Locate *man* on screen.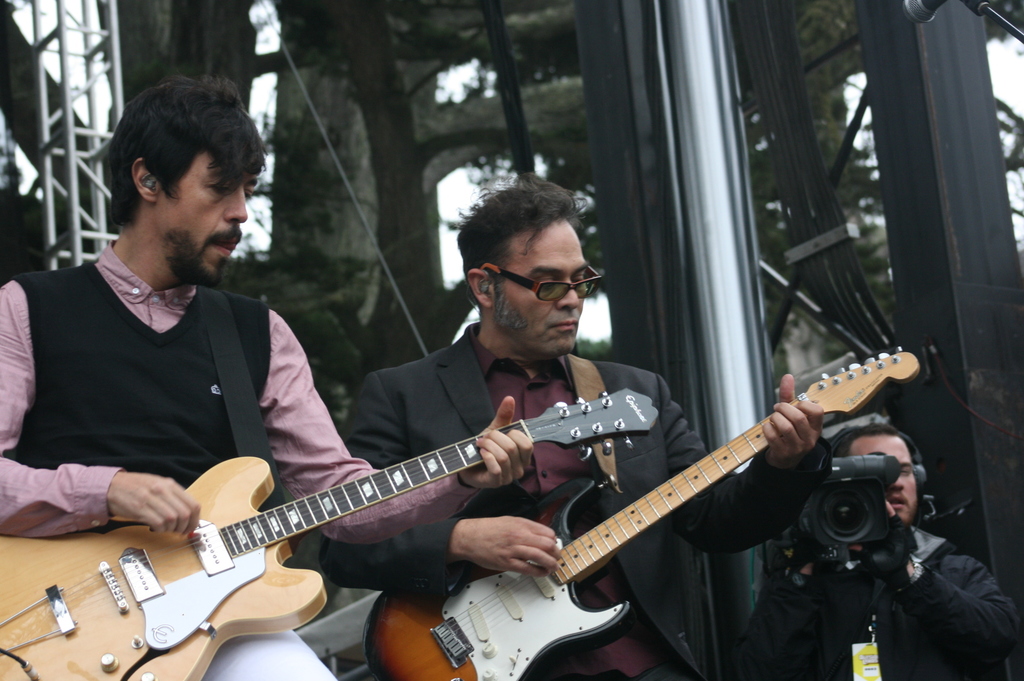
On screen at crop(729, 427, 1019, 680).
